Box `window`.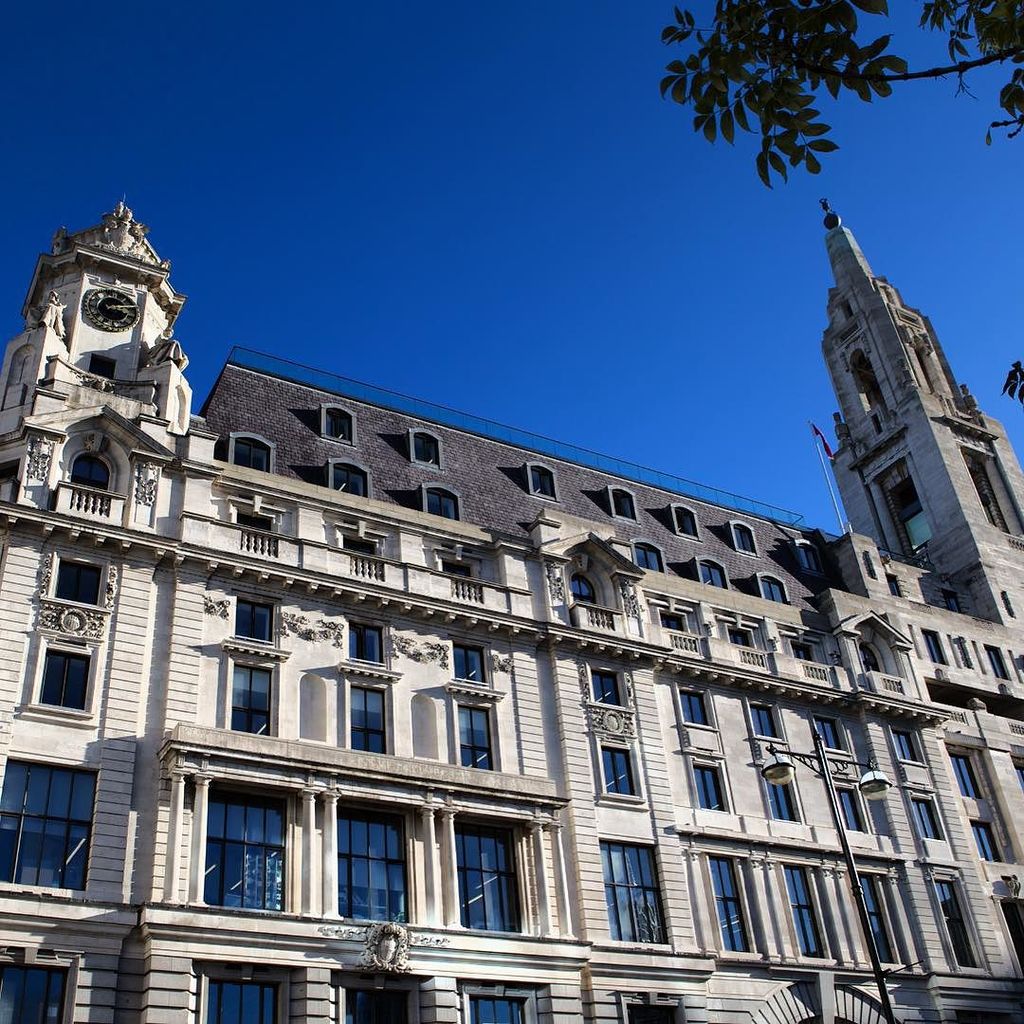
select_region(857, 877, 898, 965).
